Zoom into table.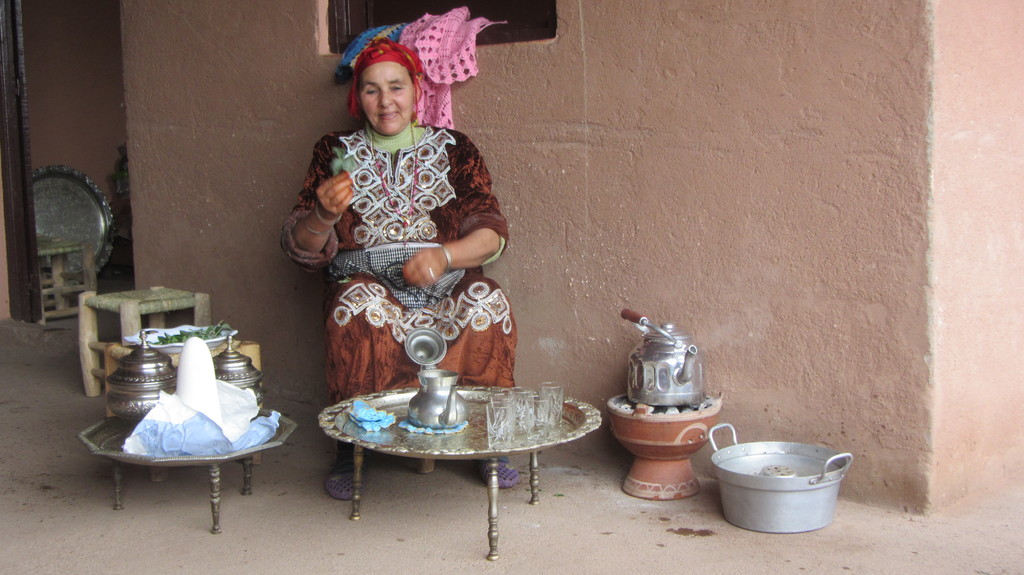
Zoom target: (x1=322, y1=381, x2=604, y2=559).
